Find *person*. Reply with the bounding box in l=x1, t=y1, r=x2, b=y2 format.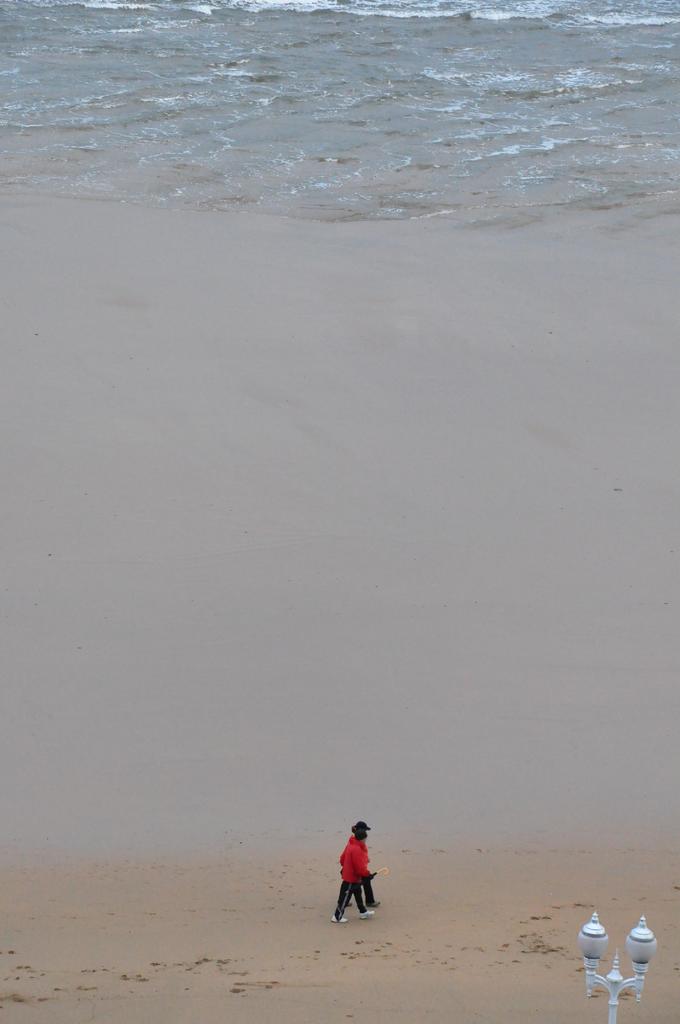
l=327, t=829, r=376, b=922.
